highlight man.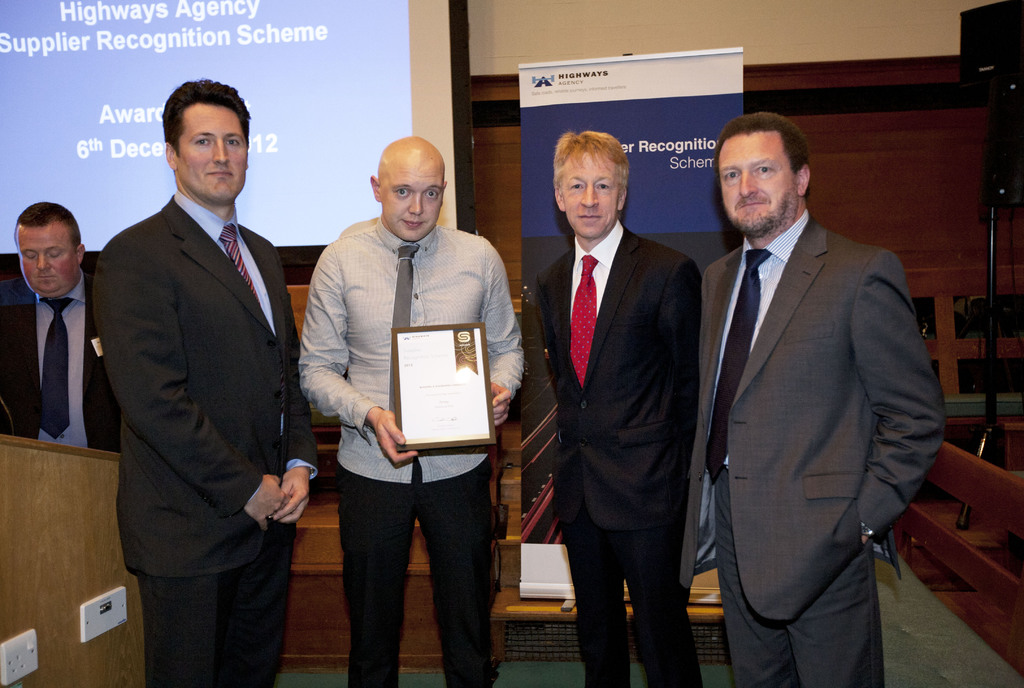
Highlighted region: BBox(538, 128, 706, 687).
